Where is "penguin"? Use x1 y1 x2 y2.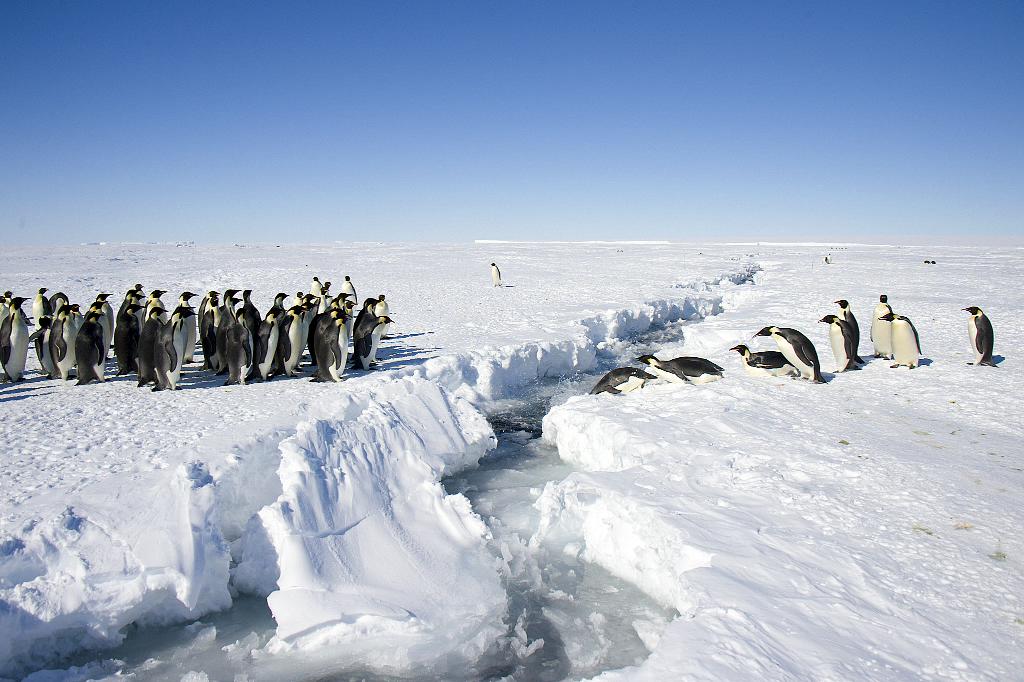
586 369 653 388.
